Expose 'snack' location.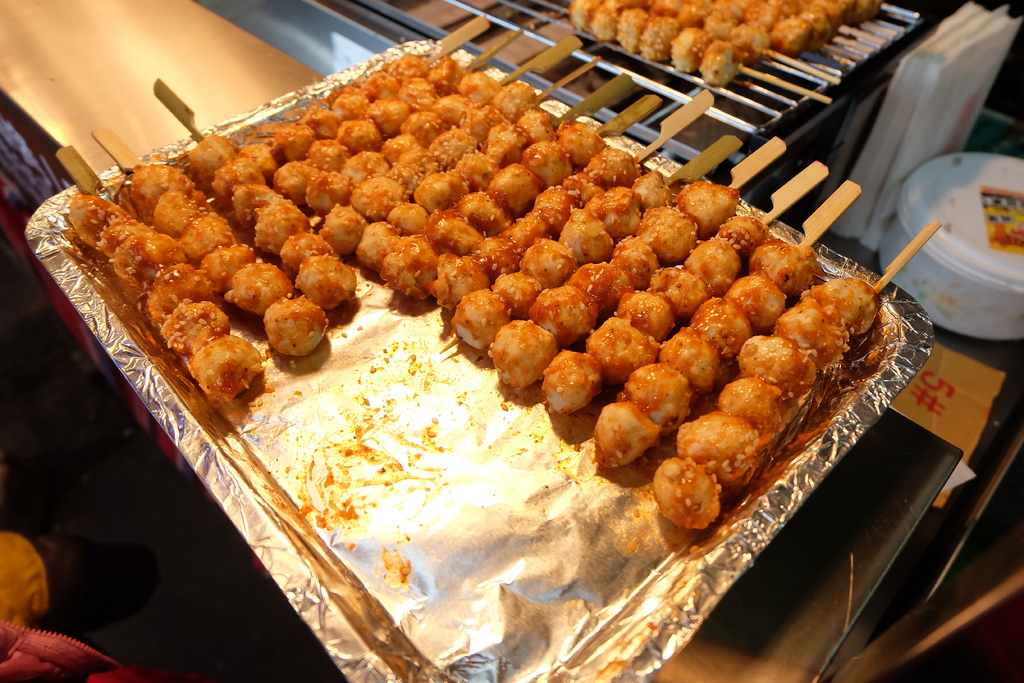
Exposed at left=556, top=211, right=617, bottom=278.
